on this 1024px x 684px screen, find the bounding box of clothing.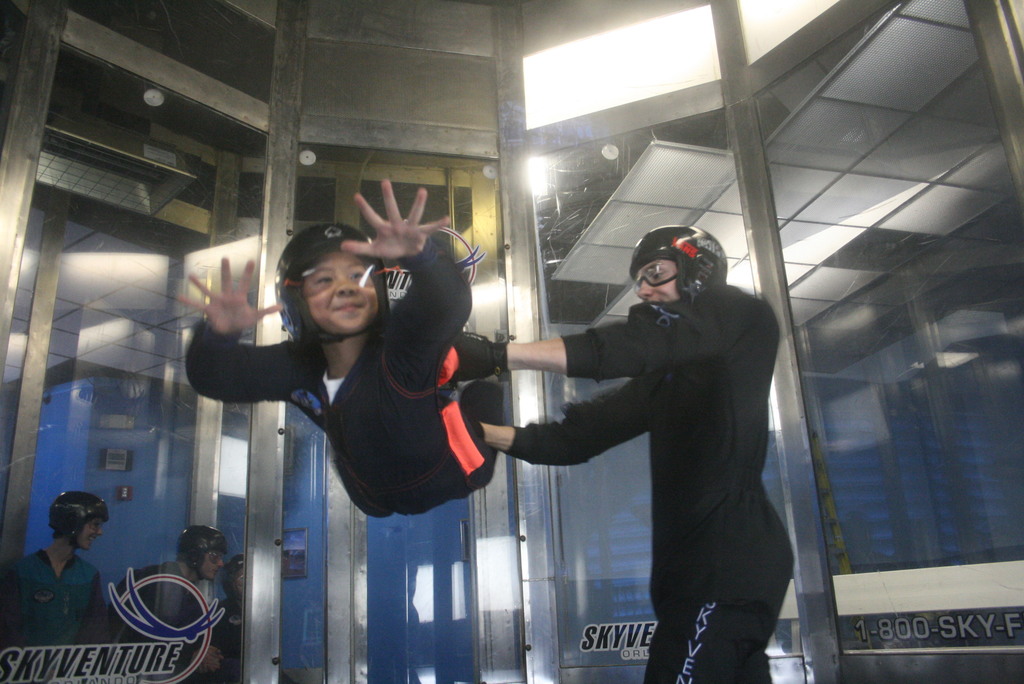
Bounding box: 0:541:106:683.
